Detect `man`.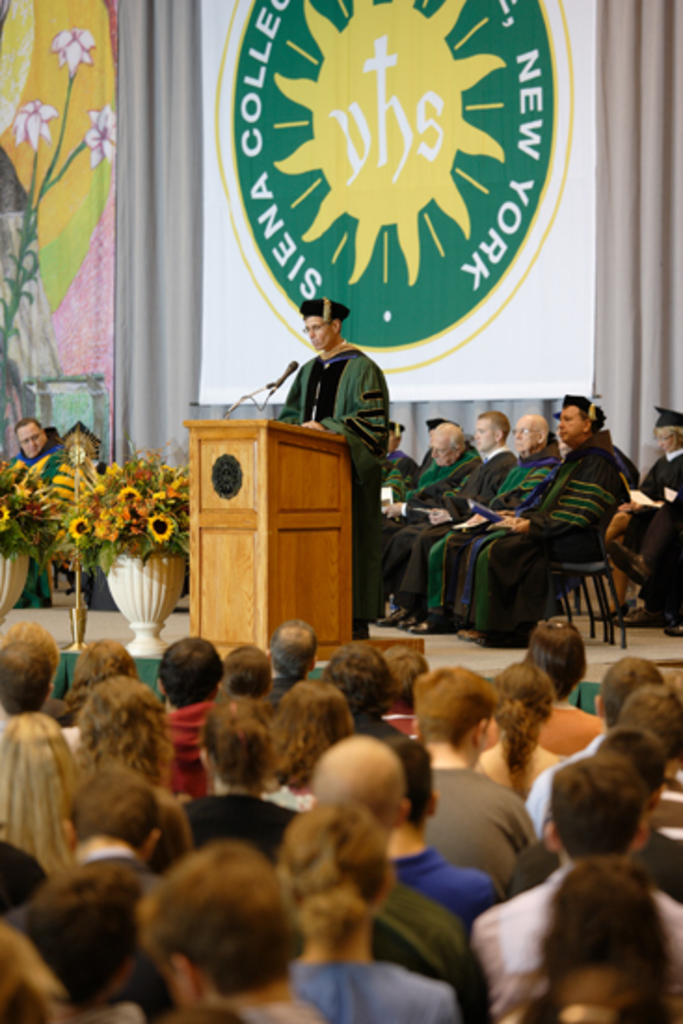
Detected at <region>13, 752, 166, 940</region>.
